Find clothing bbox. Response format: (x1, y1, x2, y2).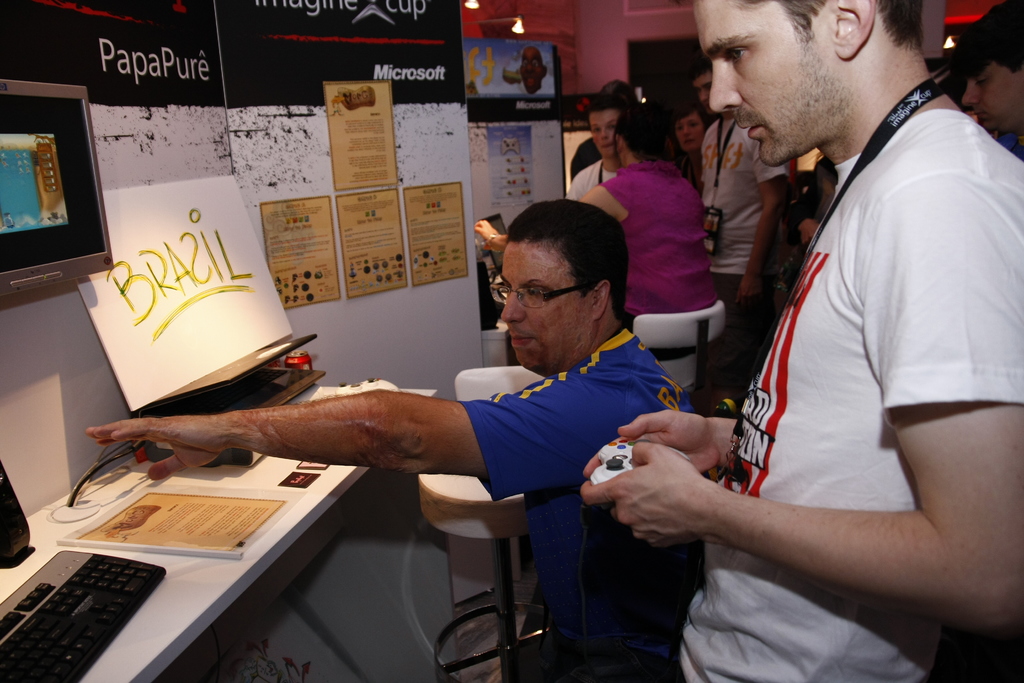
(557, 161, 612, 204).
